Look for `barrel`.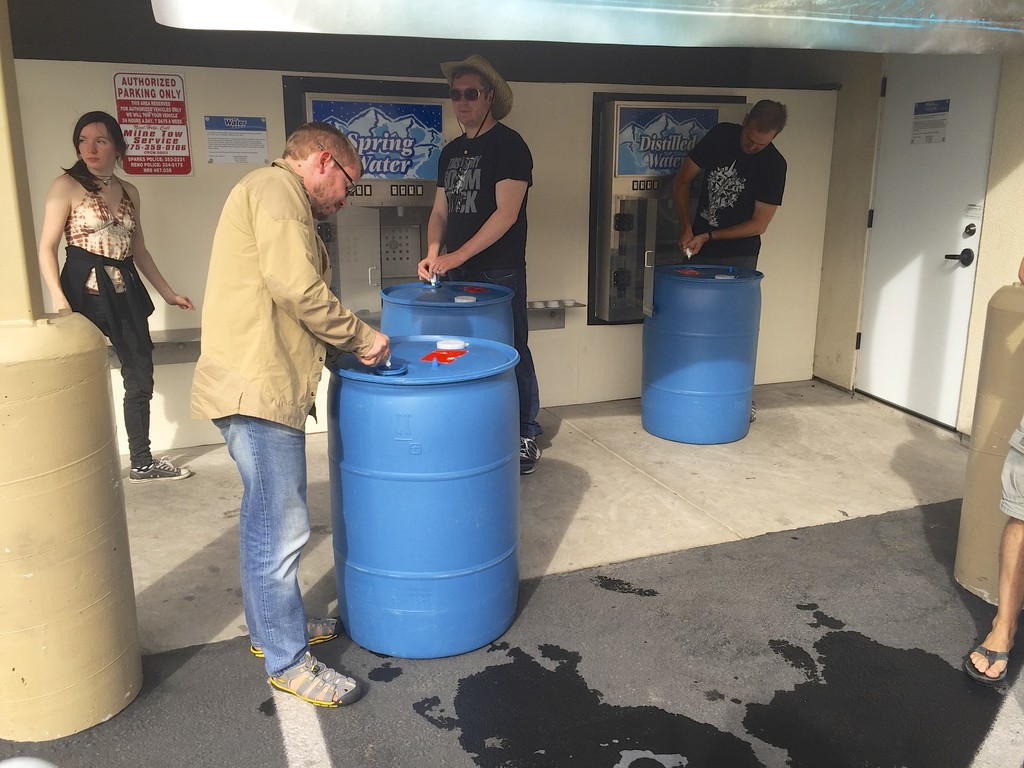
Found: box(327, 329, 529, 659).
